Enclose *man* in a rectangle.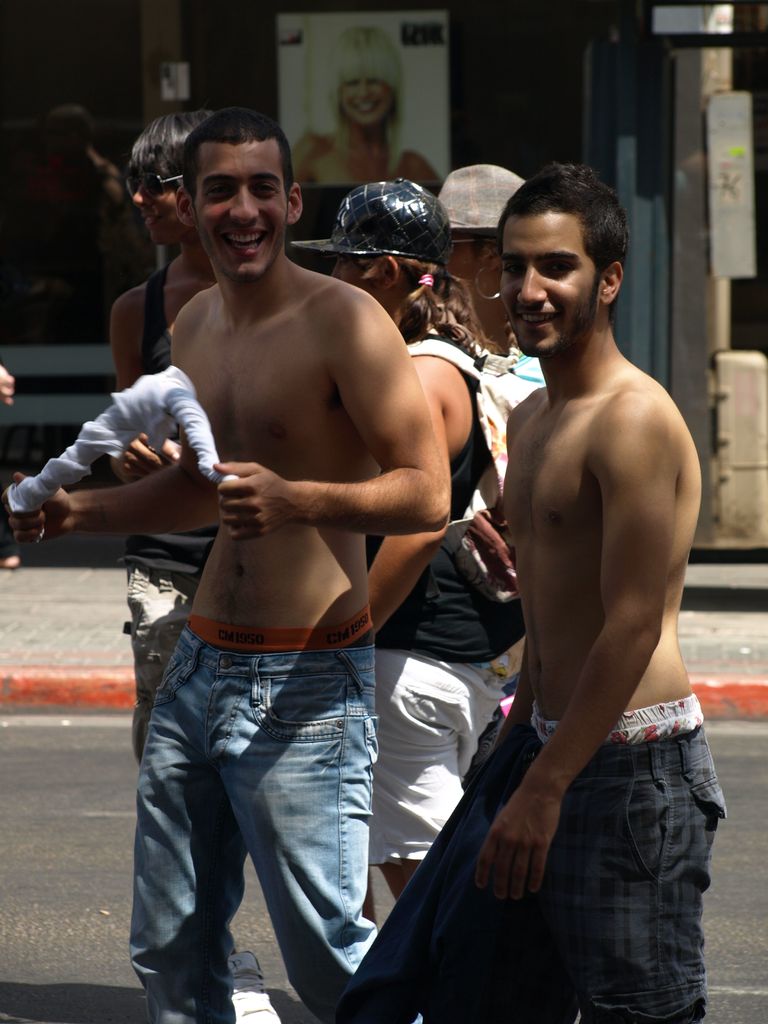
x1=3 y1=106 x2=447 y2=1023.
